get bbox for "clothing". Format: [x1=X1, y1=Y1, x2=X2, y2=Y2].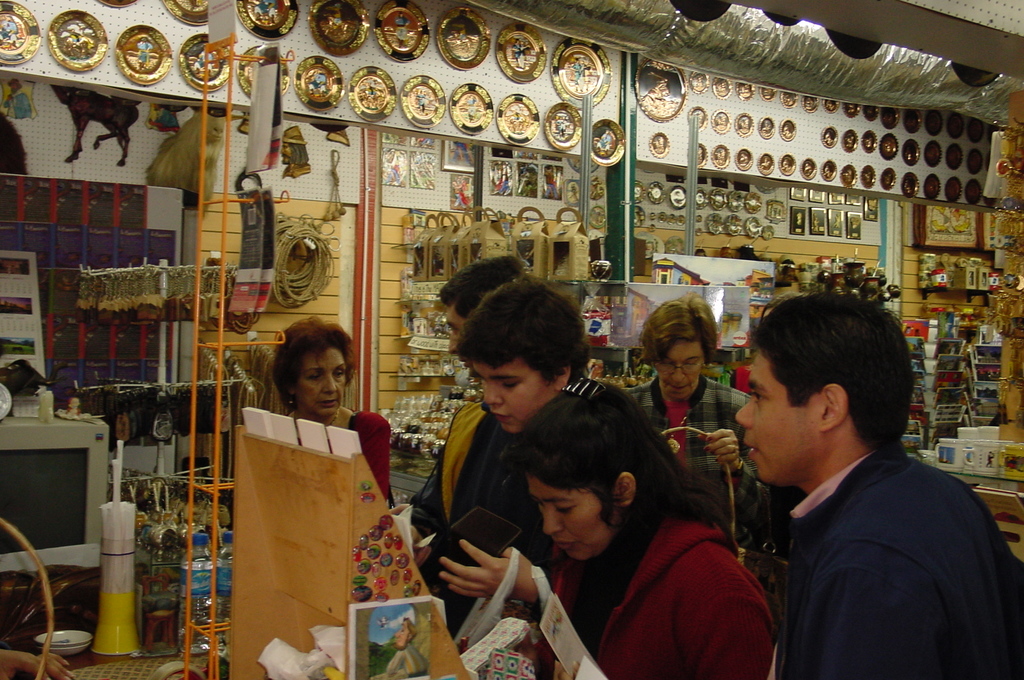
[x1=548, y1=511, x2=778, y2=679].
